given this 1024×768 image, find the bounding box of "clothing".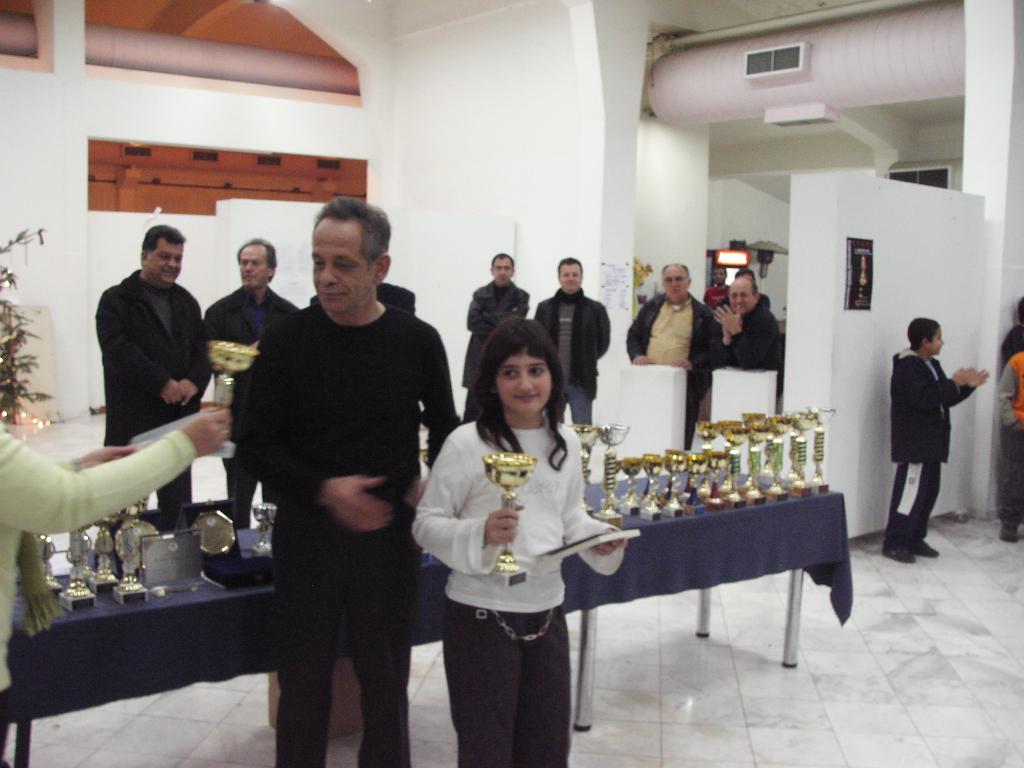
633,289,730,433.
